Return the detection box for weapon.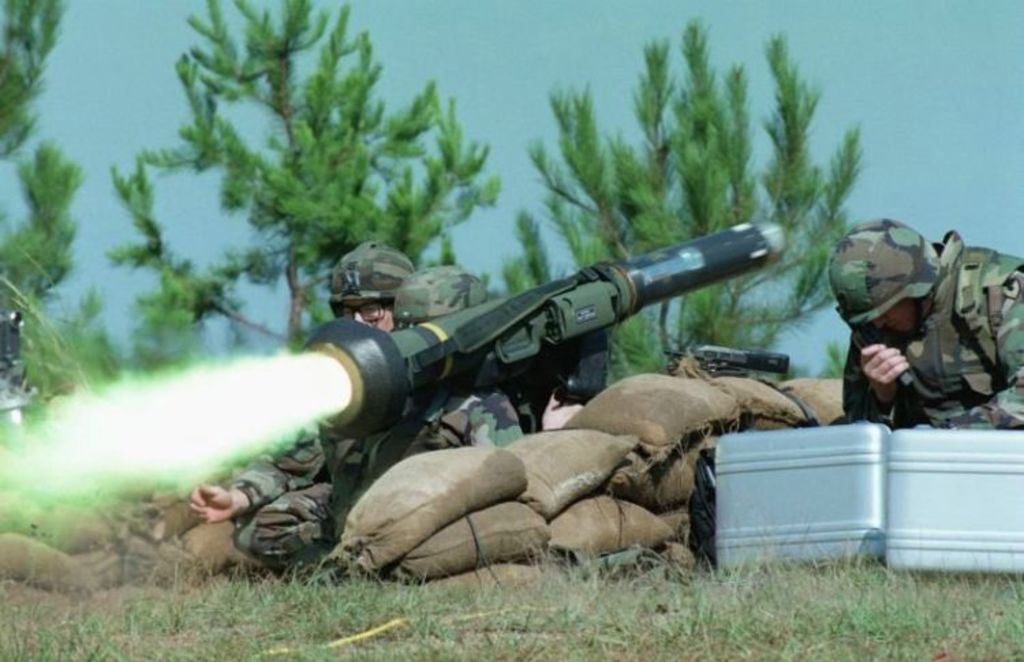
crop(668, 341, 788, 386).
